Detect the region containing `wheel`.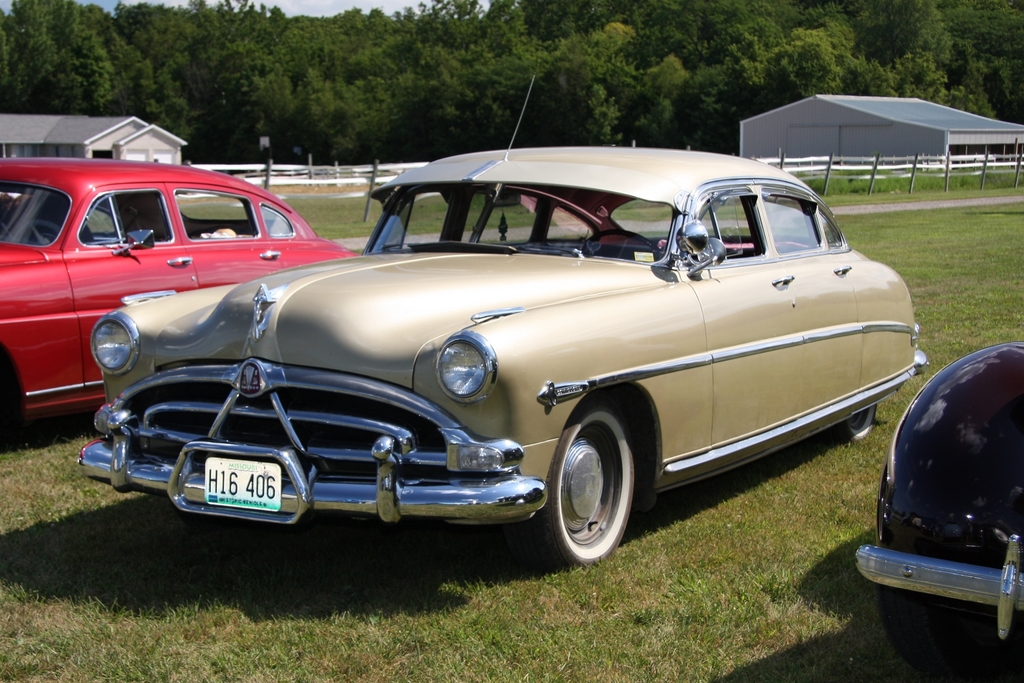
{"x1": 840, "y1": 403, "x2": 877, "y2": 443}.
